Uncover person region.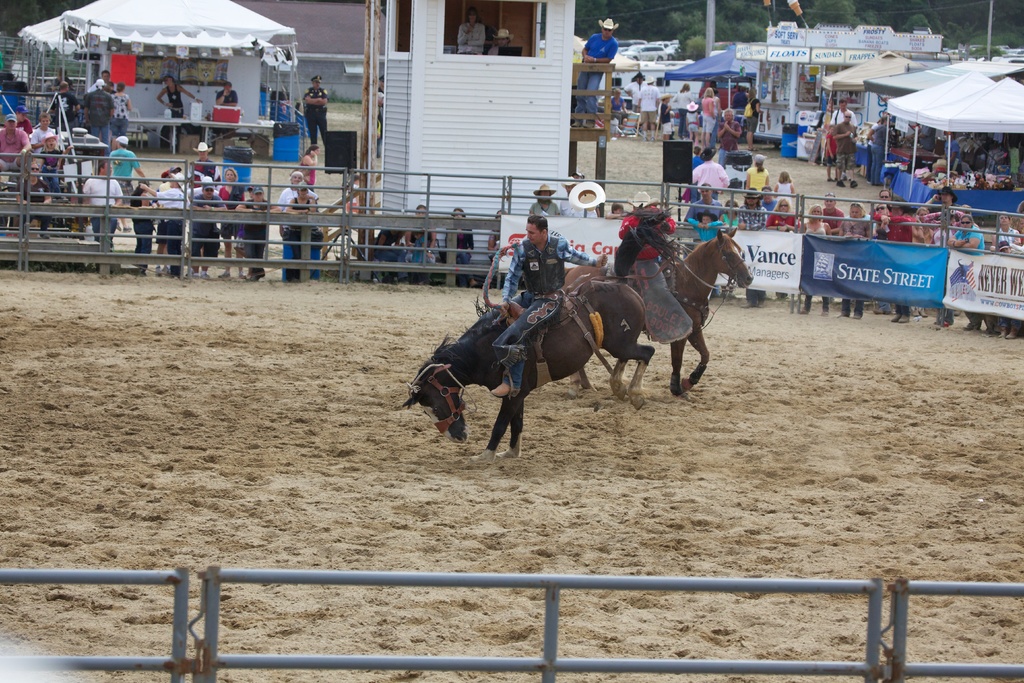
Uncovered: rect(685, 102, 701, 138).
